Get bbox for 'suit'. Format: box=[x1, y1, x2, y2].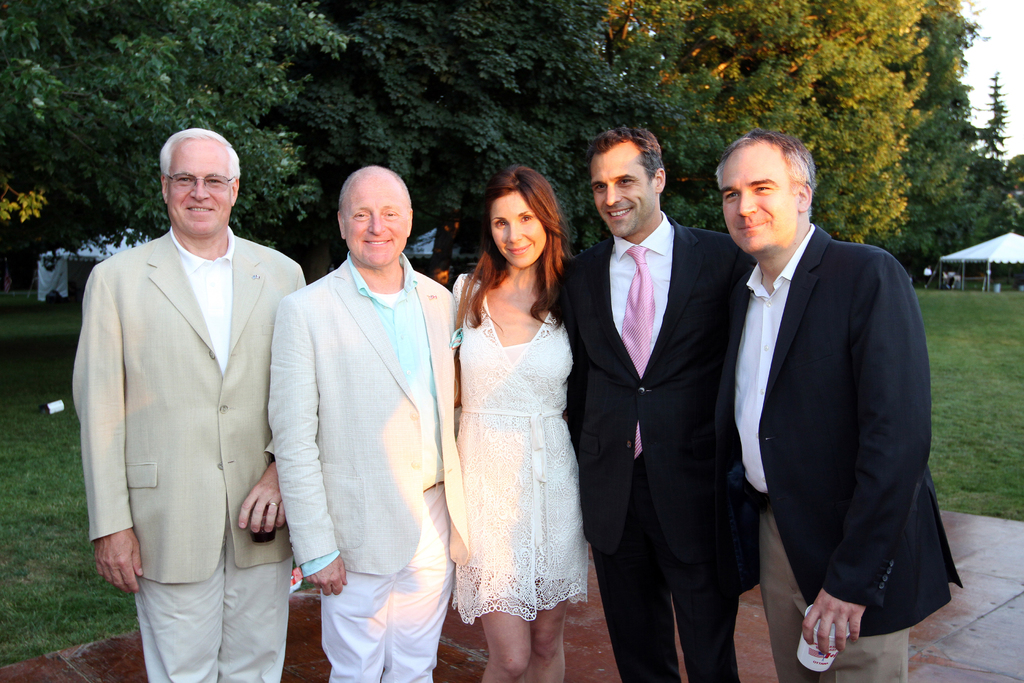
box=[708, 128, 956, 665].
